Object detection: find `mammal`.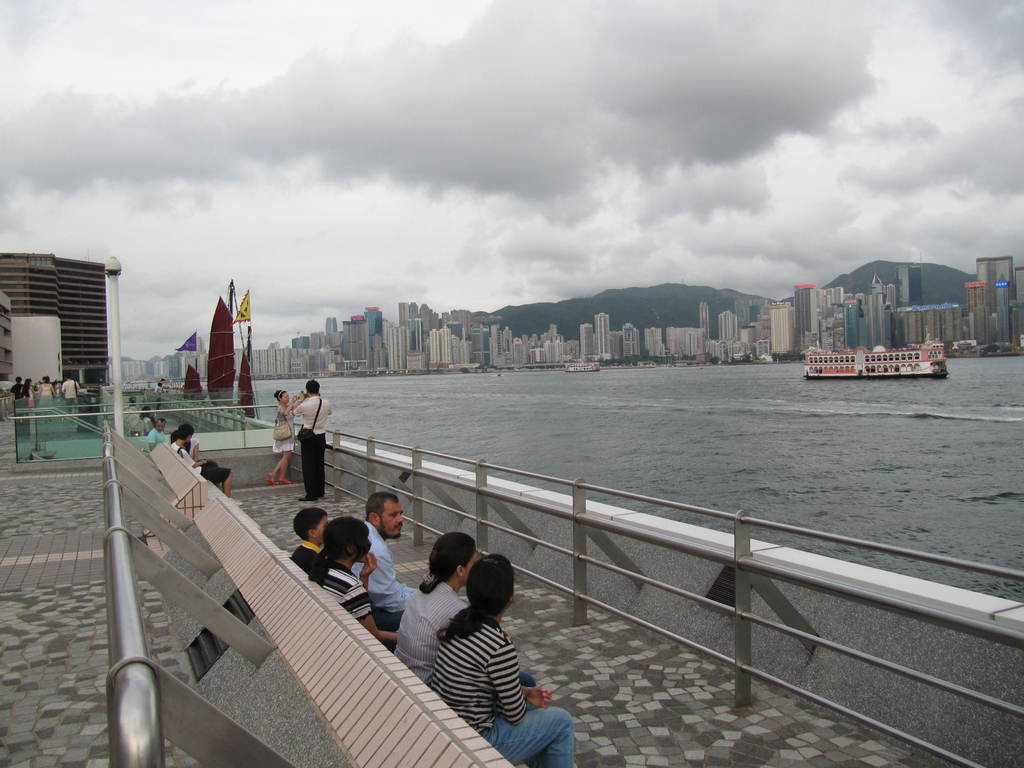
left=169, top=430, right=198, bottom=460.
